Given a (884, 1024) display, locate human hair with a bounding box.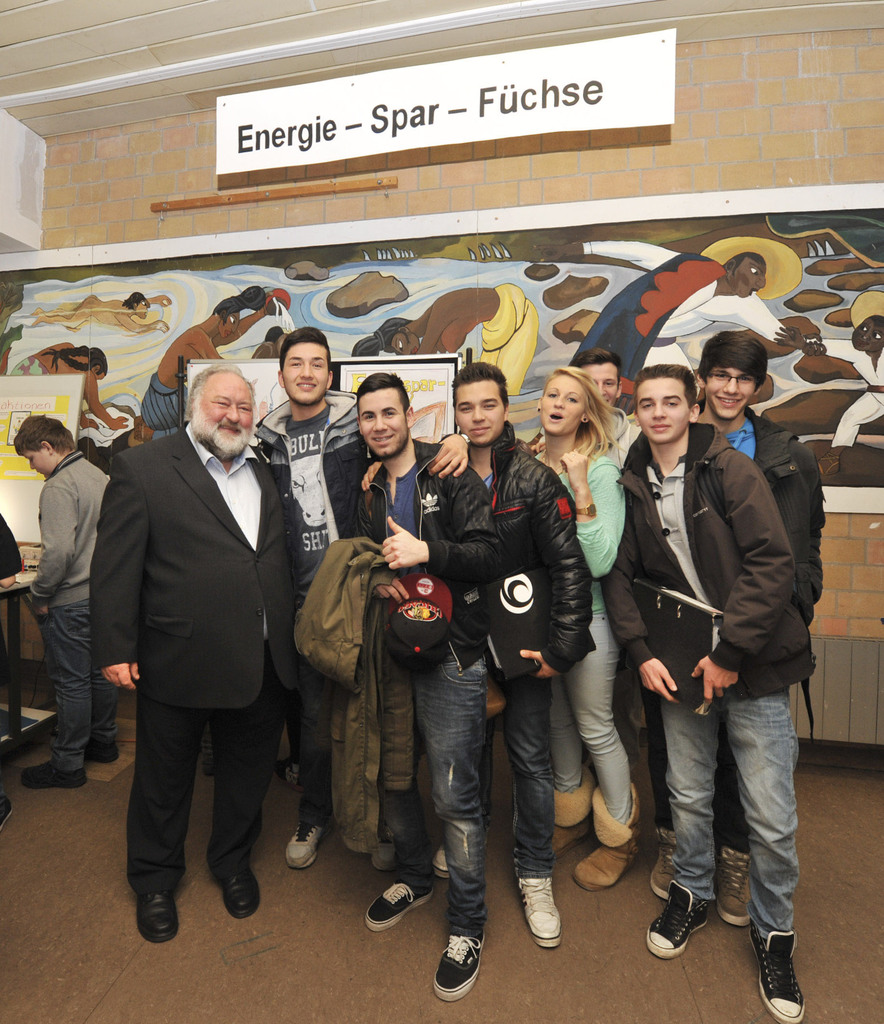
Located: 447/360/510/413.
